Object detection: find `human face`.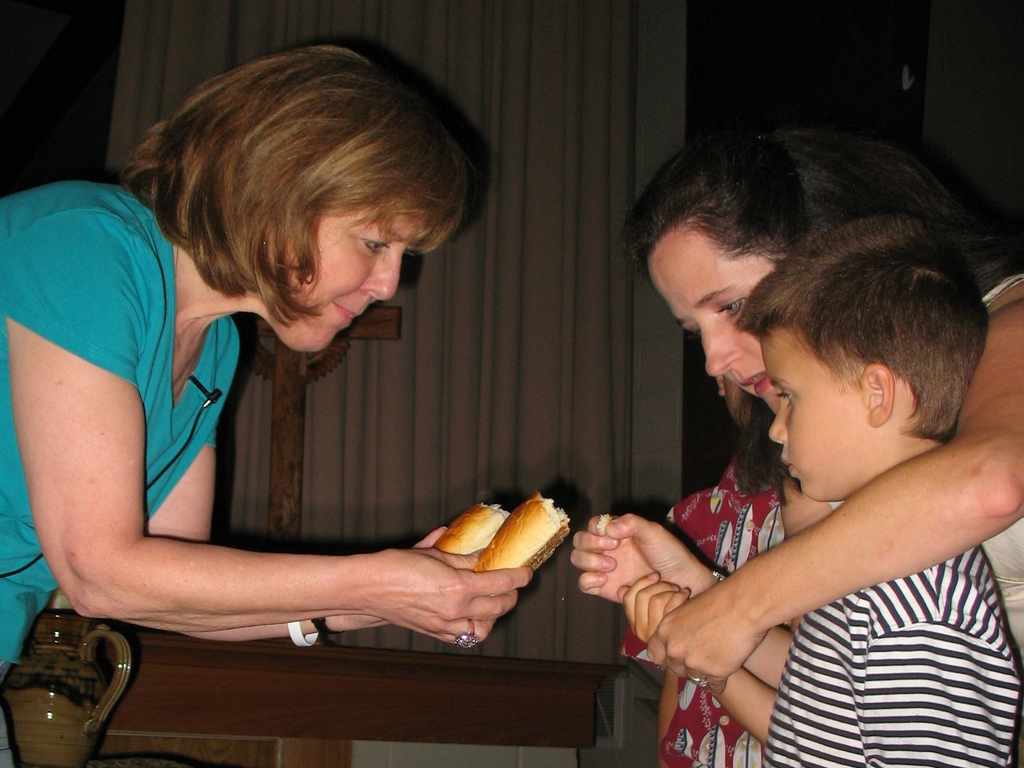
257/188/433/352.
